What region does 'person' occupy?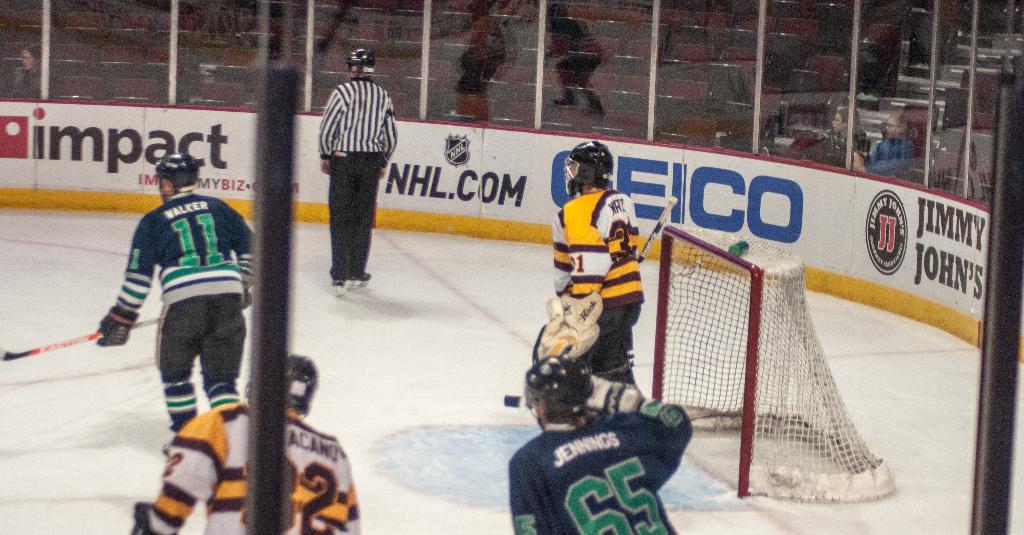
region(548, 138, 643, 397).
